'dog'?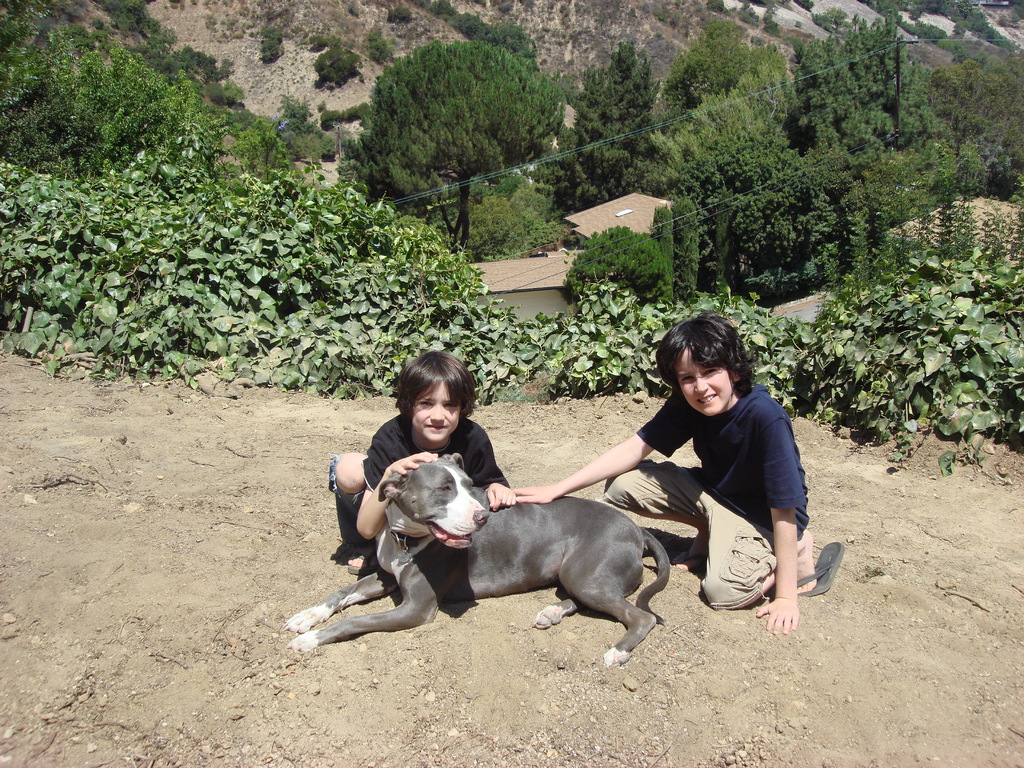
bbox(282, 455, 668, 669)
